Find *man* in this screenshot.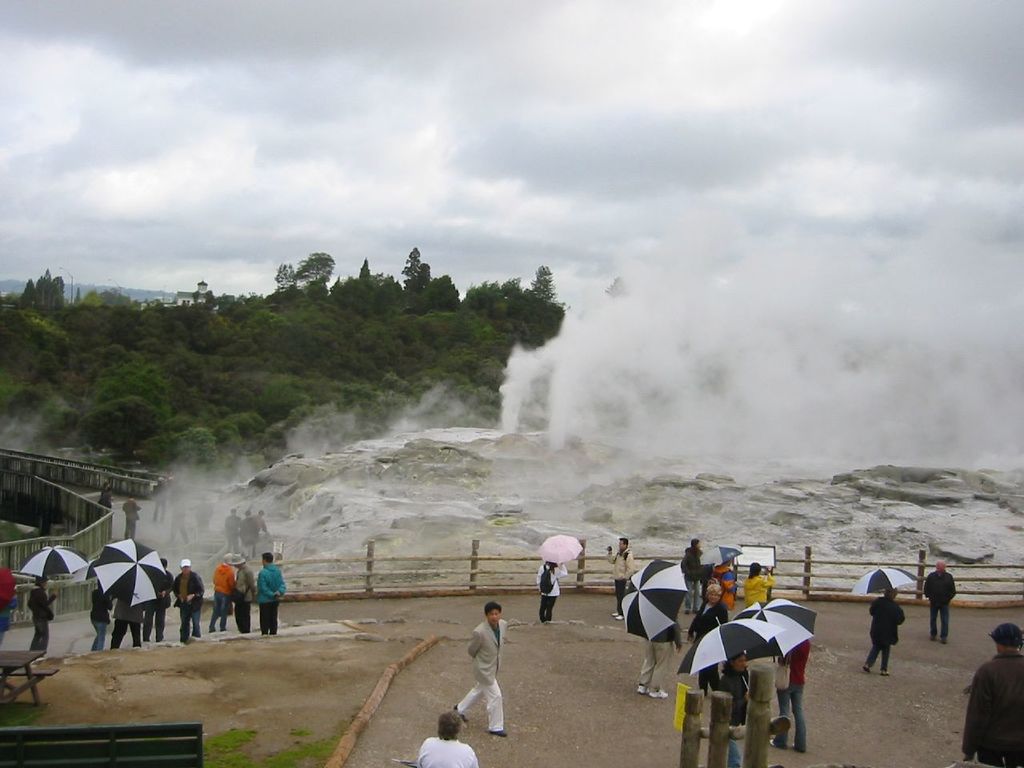
The bounding box for *man* is region(142, 561, 173, 646).
